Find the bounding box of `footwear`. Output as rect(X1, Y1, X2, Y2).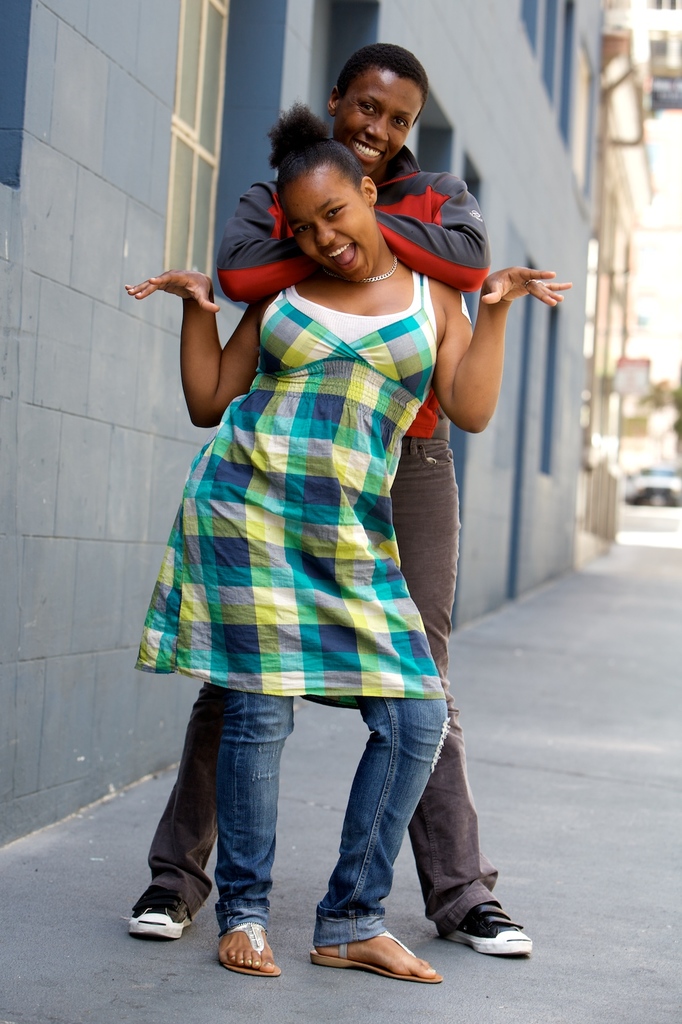
rect(433, 898, 533, 966).
